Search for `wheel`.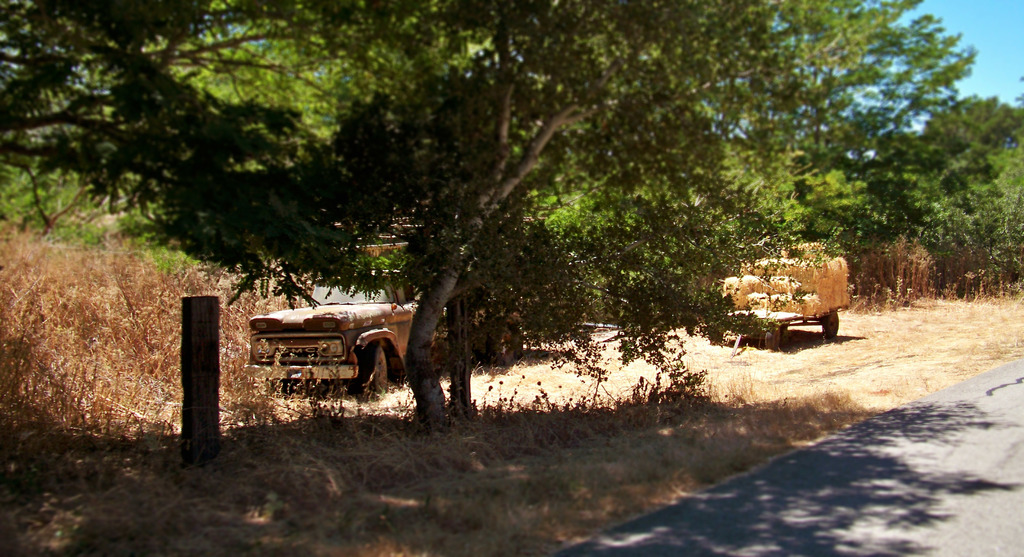
Found at x1=485 y1=325 x2=519 y2=374.
